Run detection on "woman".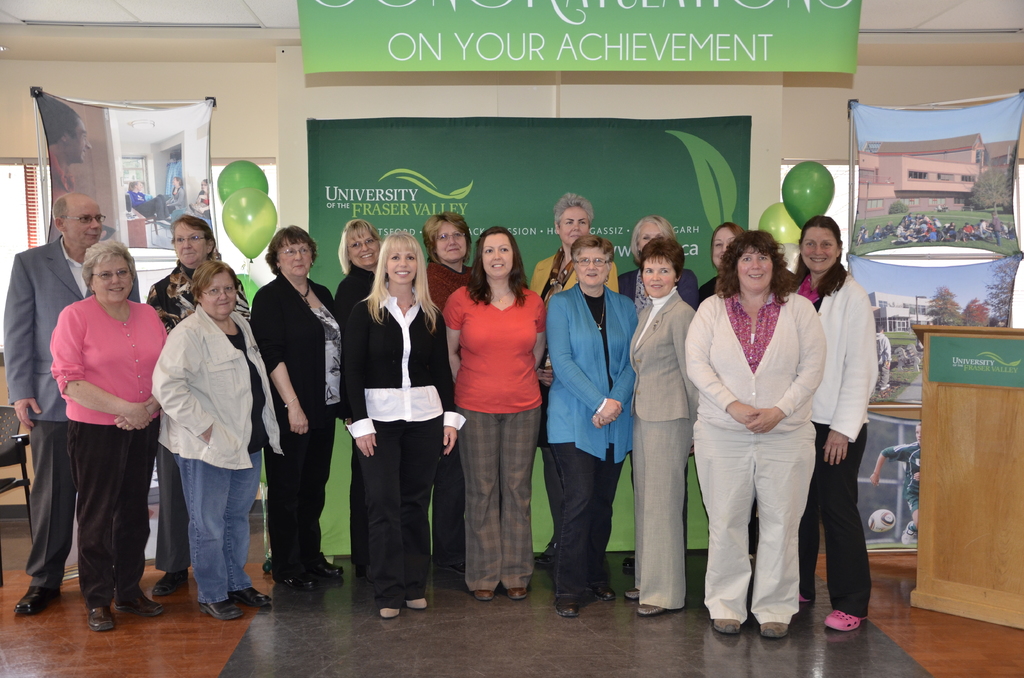
Result: 170:175:187:218.
